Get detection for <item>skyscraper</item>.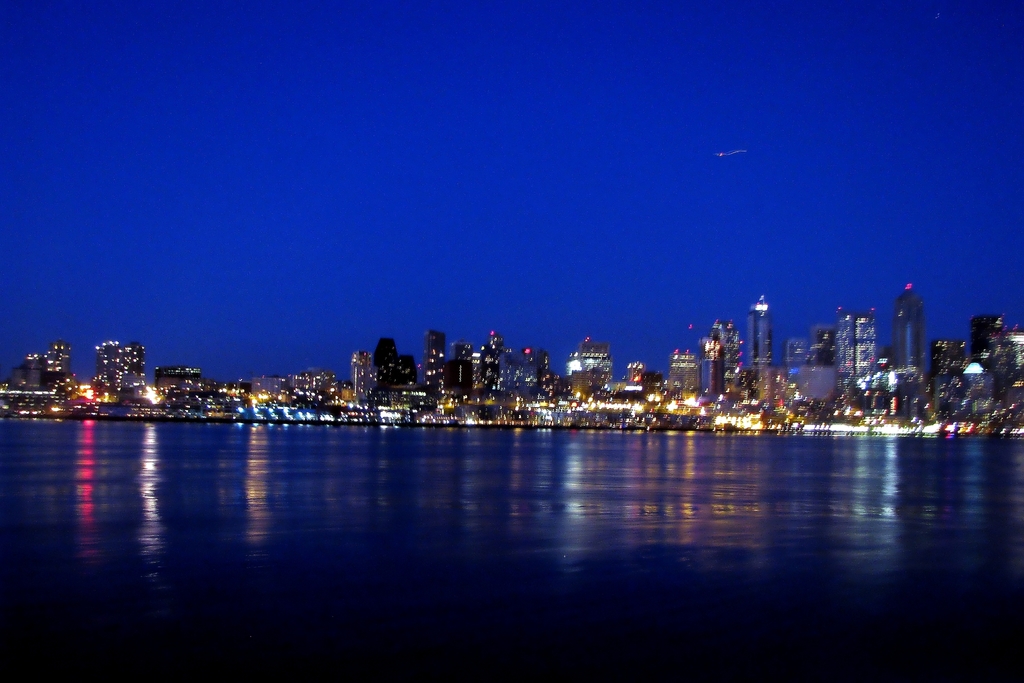
Detection: bbox=(839, 309, 876, 396).
